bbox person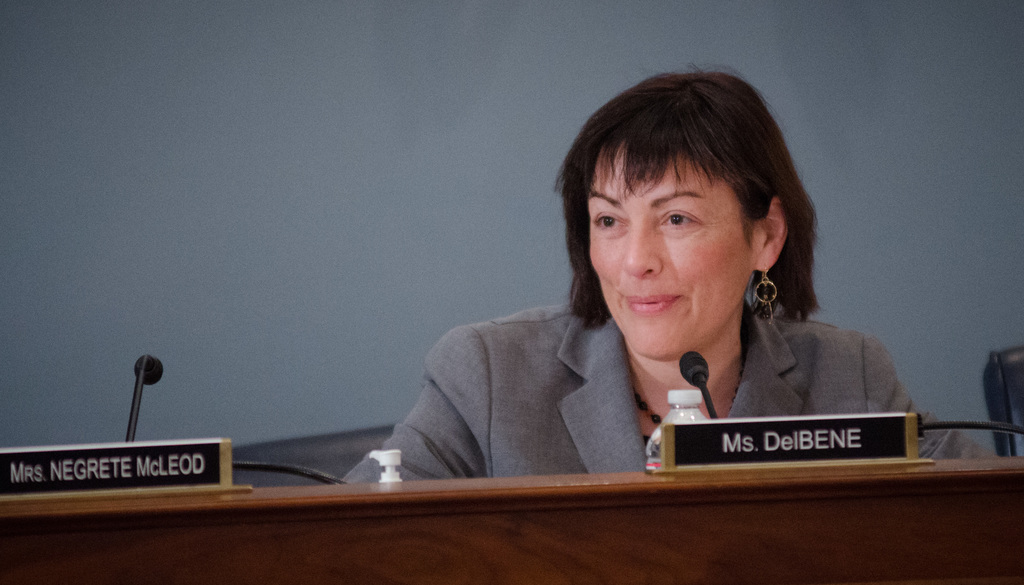
{"left": 392, "top": 77, "right": 908, "bottom": 506}
